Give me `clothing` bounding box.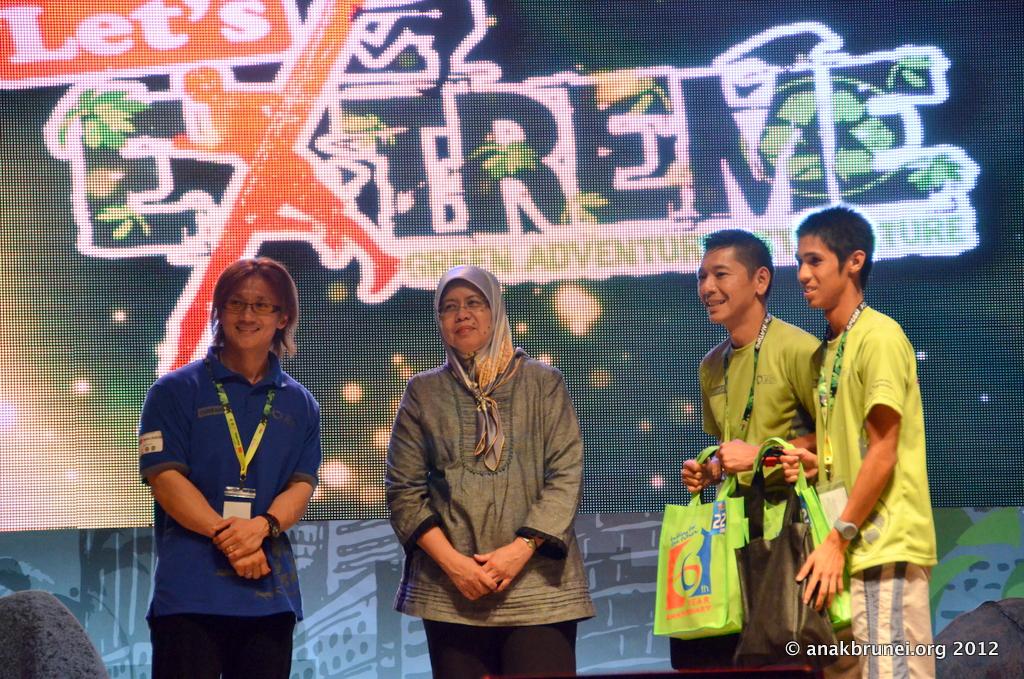
<region>388, 265, 596, 678</region>.
